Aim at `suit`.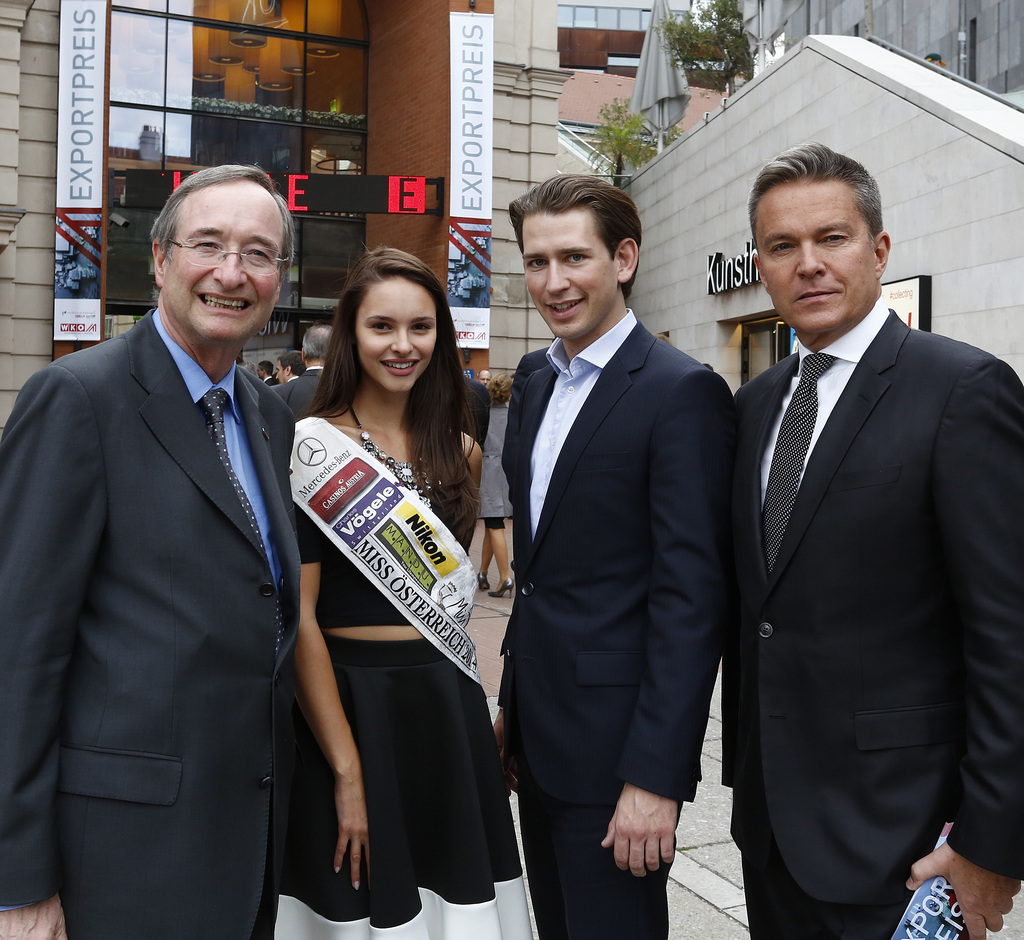
Aimed at x1=732, y1=309, x2=1023, y2=939.
